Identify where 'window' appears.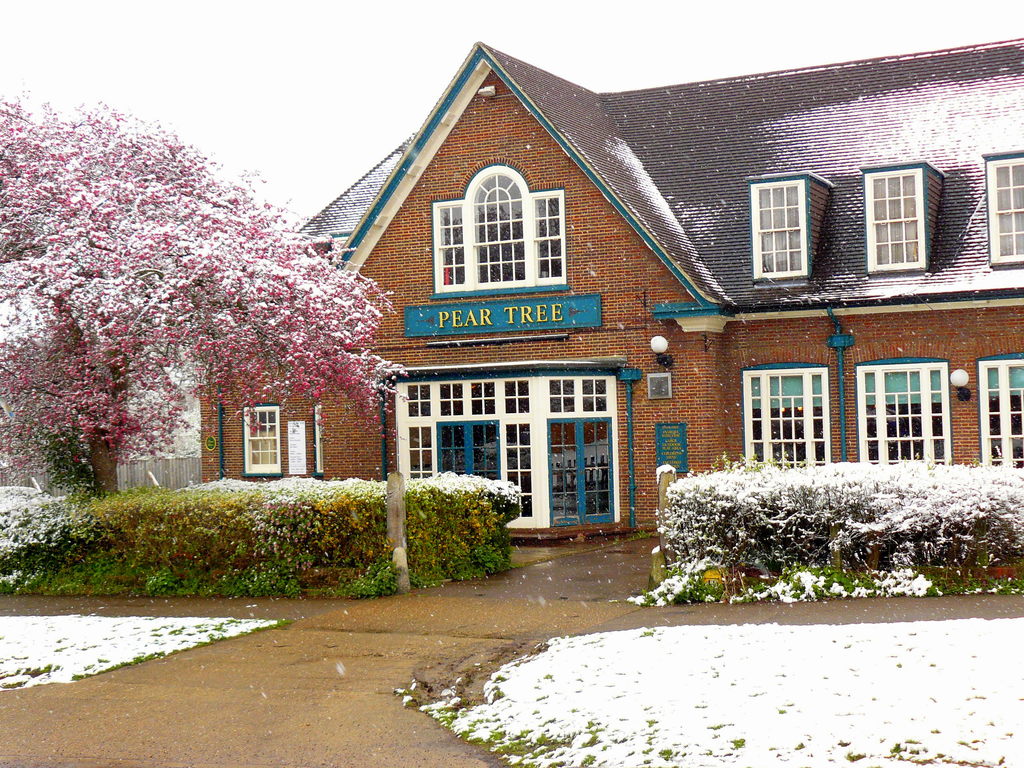
Appears at 241:401:277:479.
